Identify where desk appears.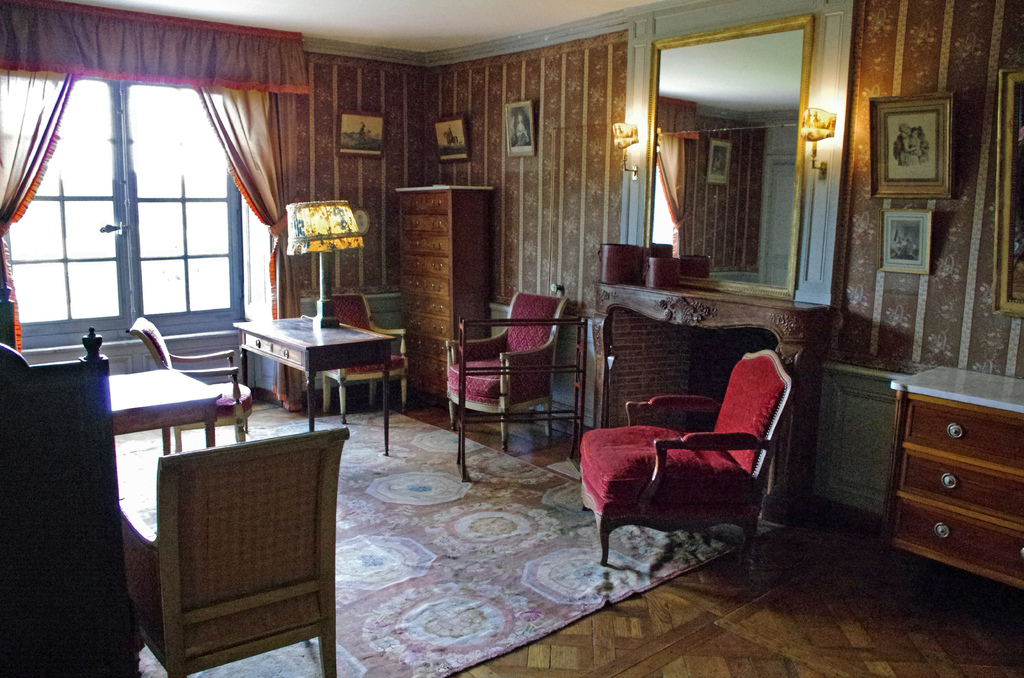
Appears at <region>86, 328, 259, 463</region>.
